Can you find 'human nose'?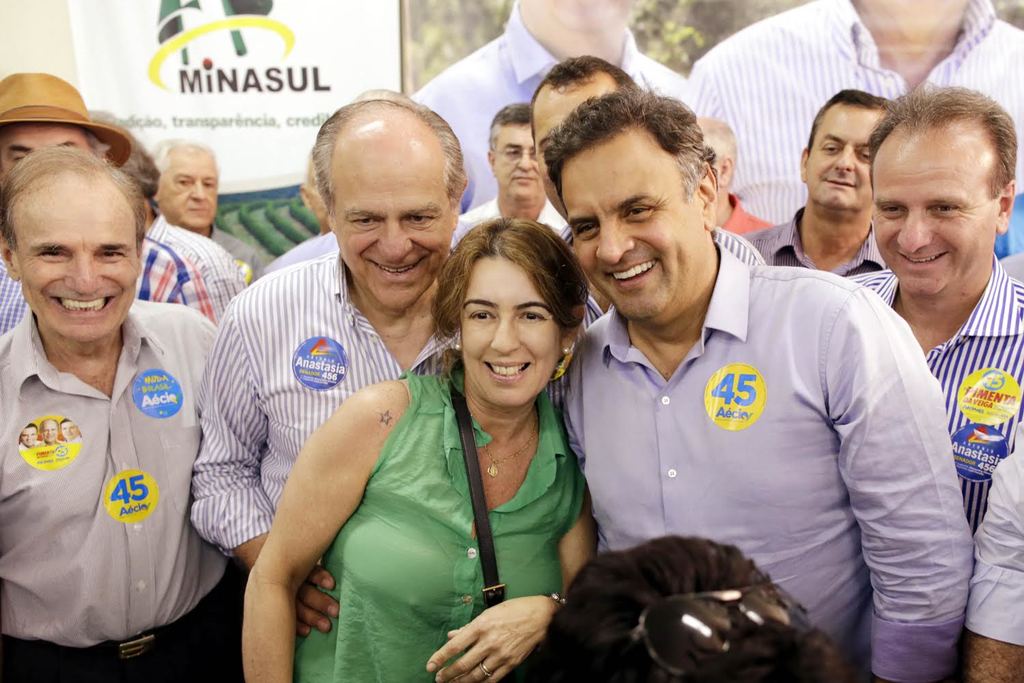
Yes, bounding box: box(190, 182, 205, 201).
